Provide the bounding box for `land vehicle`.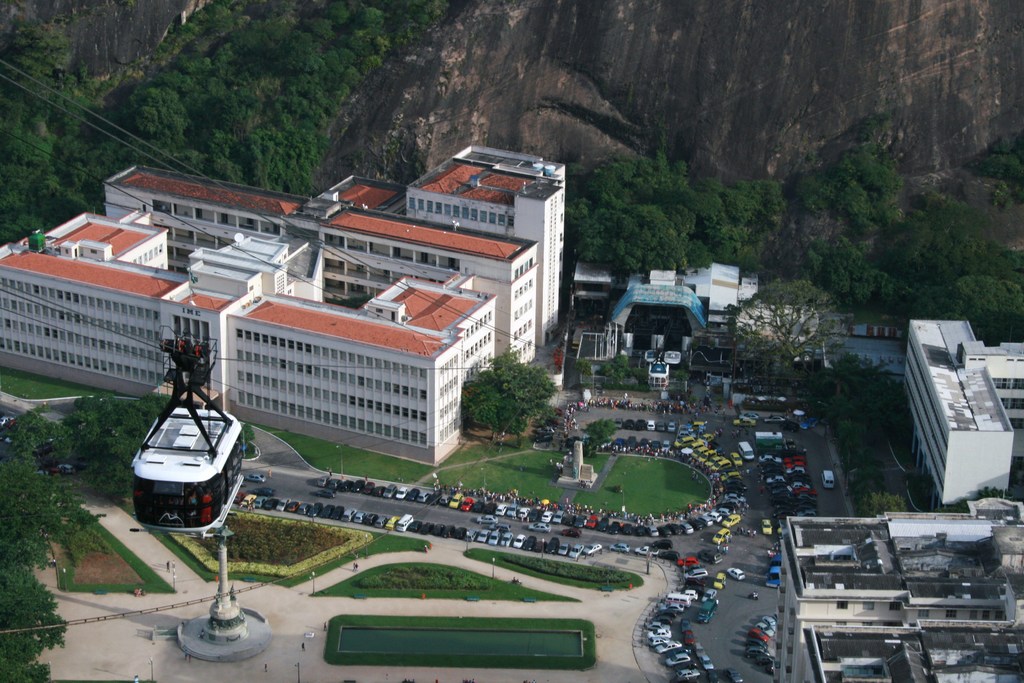
(left=820, top=468, right=835, bottom=491).
